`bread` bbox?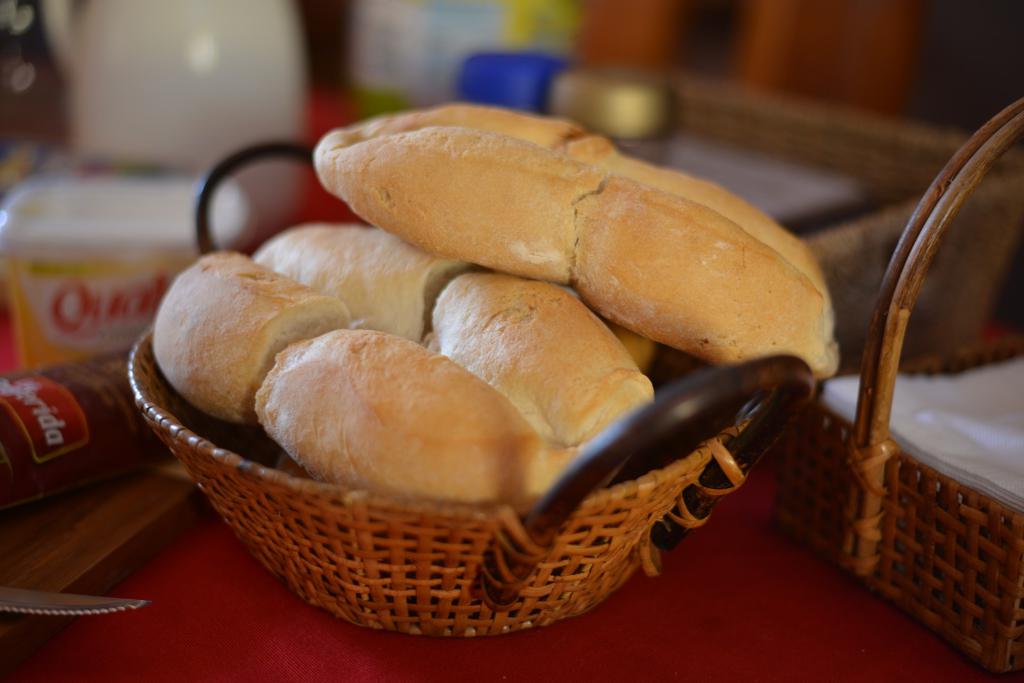
l=310, t=117, r=840, b=383
